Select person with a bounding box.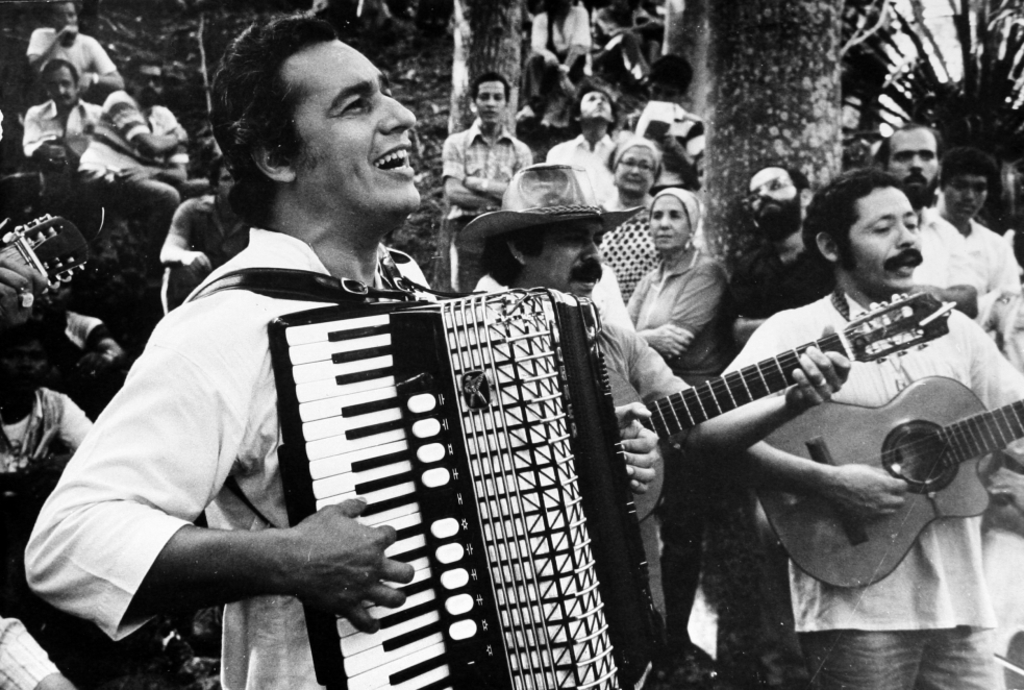
31,61,107,164.
